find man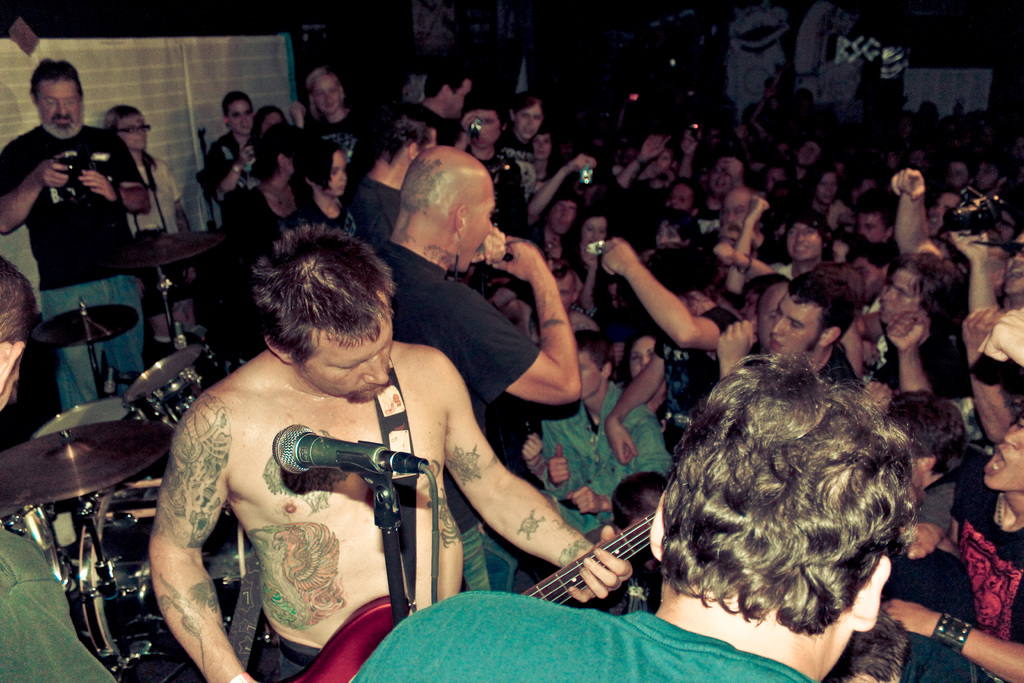
region(749, 276, 796, 352)
